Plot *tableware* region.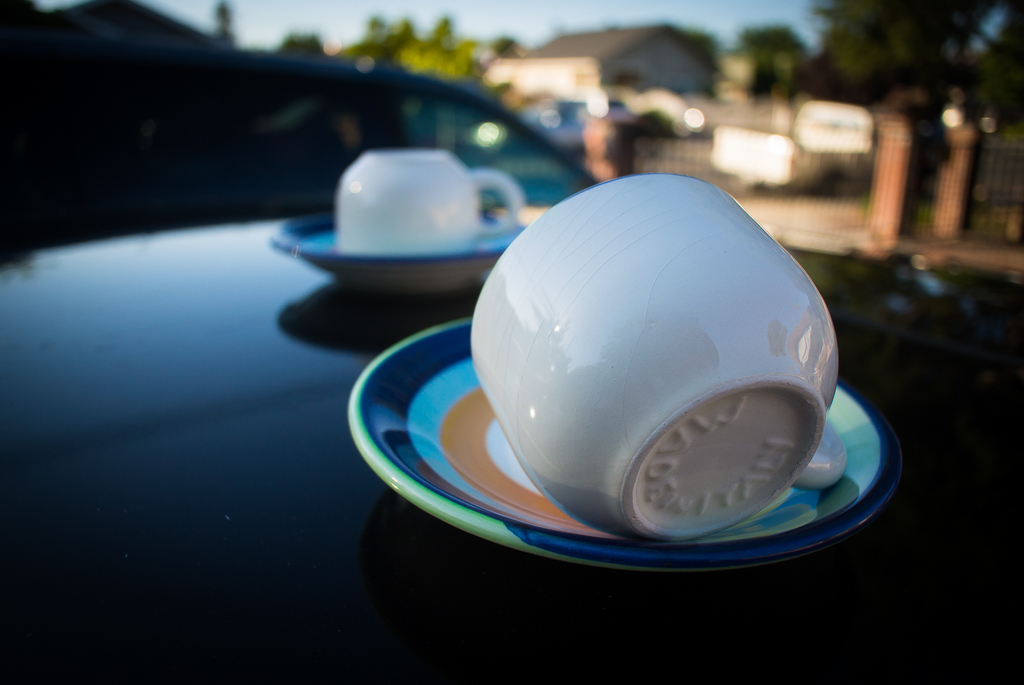
Plotted at [347, 310, 911, 570].
